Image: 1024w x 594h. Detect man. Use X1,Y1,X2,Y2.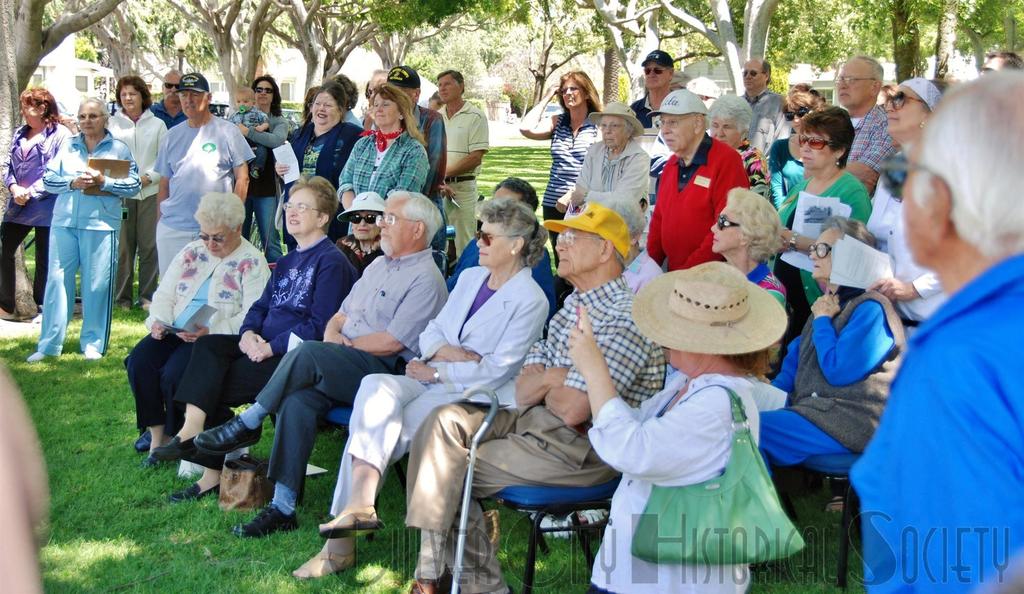
402,204,667,593.
